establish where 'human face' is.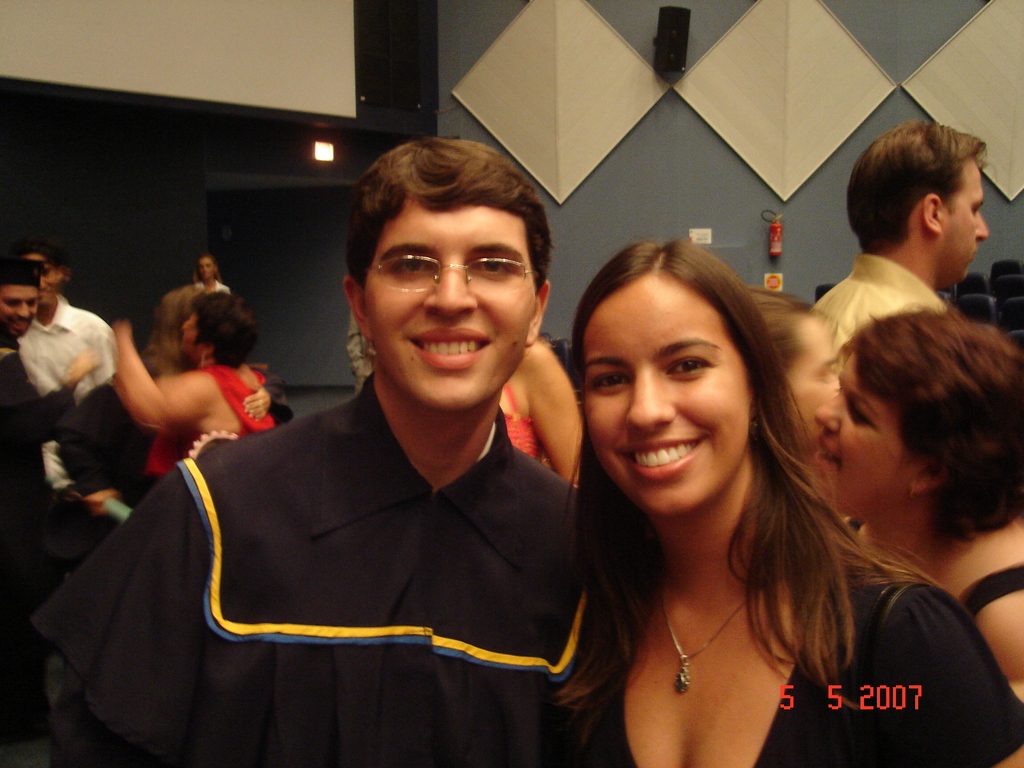
Established at x1=813, y1=353, x2=906, y2=511.
